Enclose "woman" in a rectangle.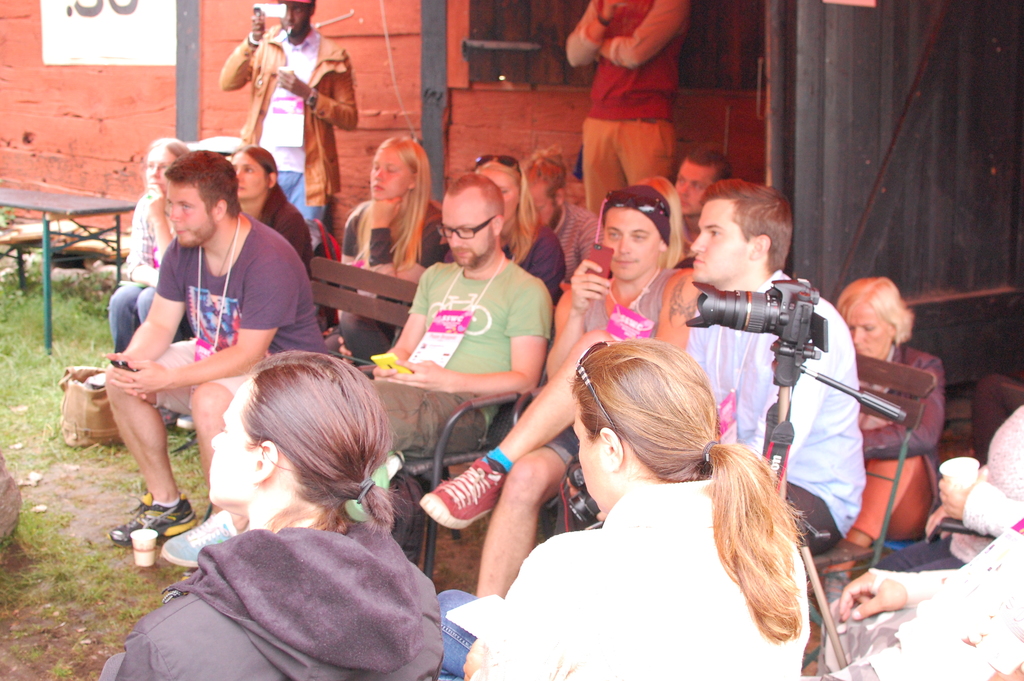
region(84, 136, 188, 388).
